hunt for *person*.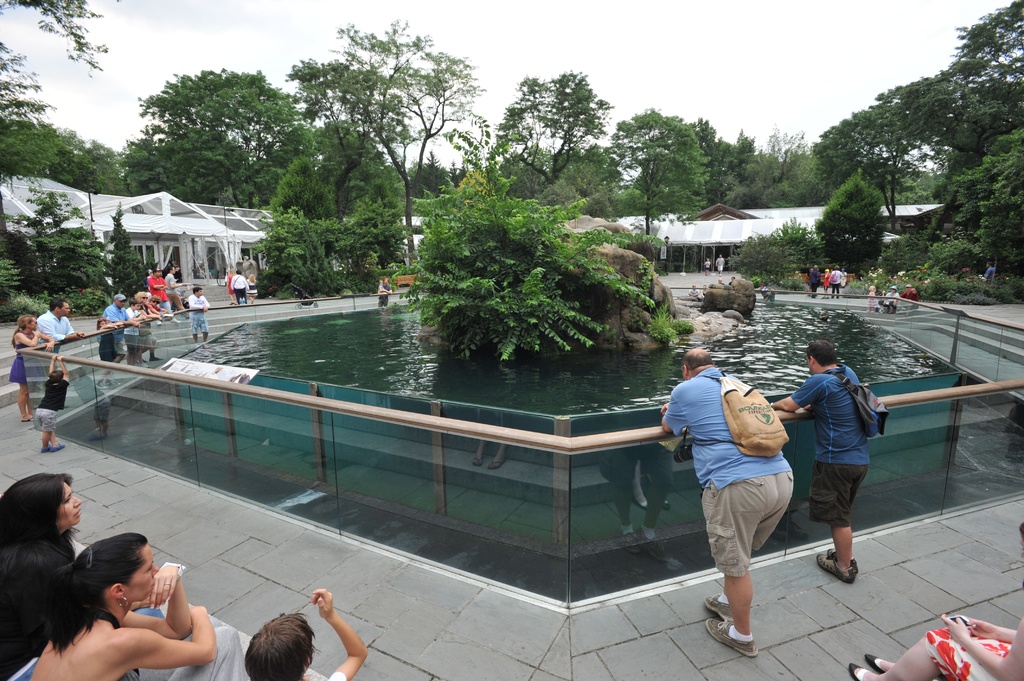
Hunted down at [left=981, top=259, right=998, bottom=282].
